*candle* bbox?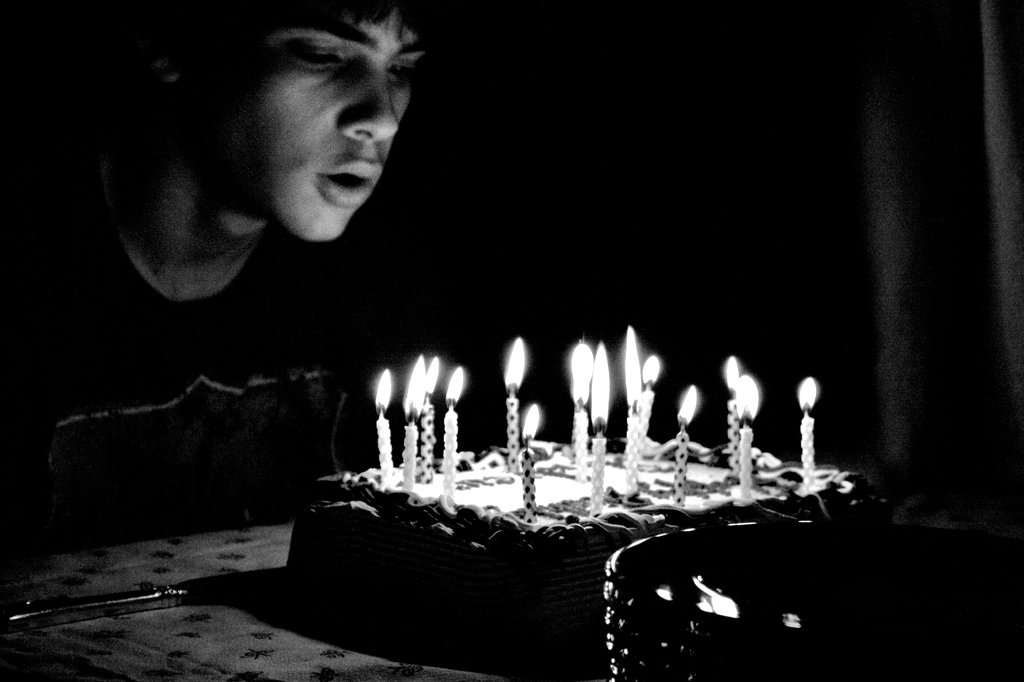
(x1=570, y1=344, x2=596, y2=476)
